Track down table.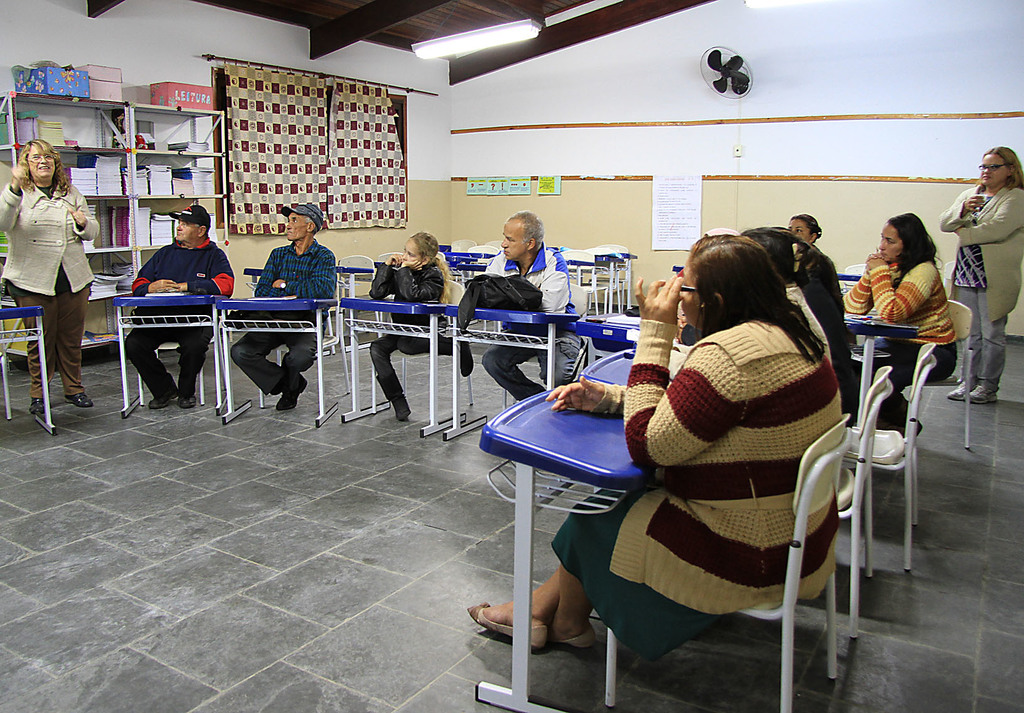
Tracked to box(616, 249, 639, 312).
